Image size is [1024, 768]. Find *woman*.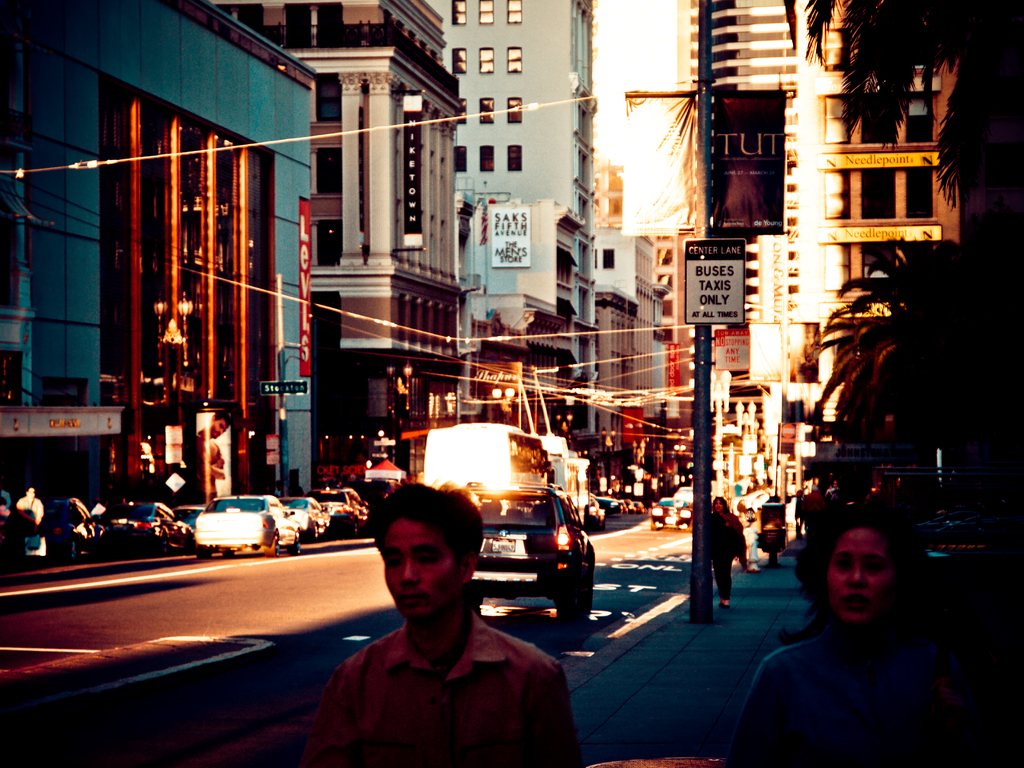
[745,489,970,758].
